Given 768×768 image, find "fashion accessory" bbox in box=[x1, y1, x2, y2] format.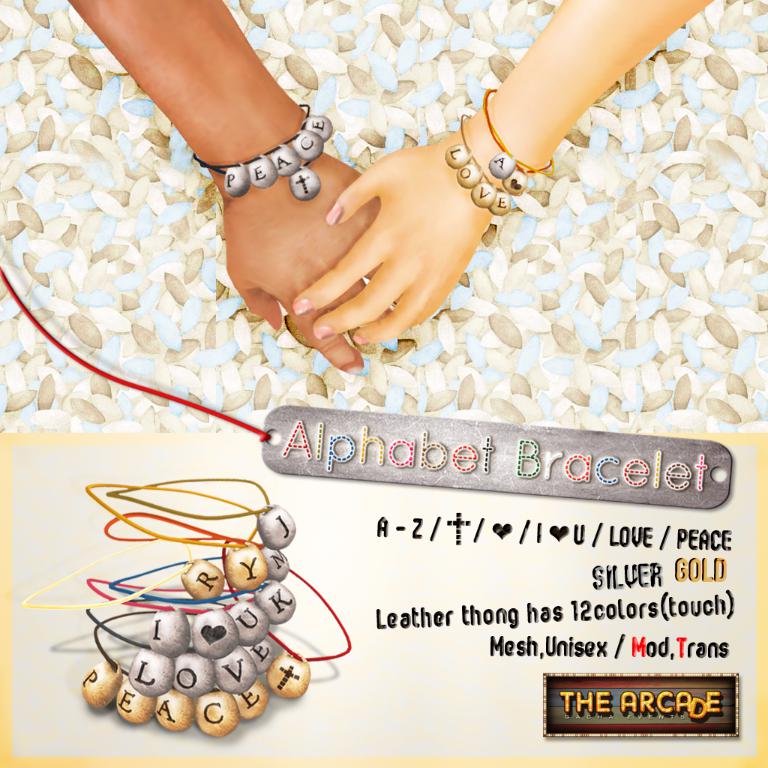
box=[476, 81, 578, 200].
